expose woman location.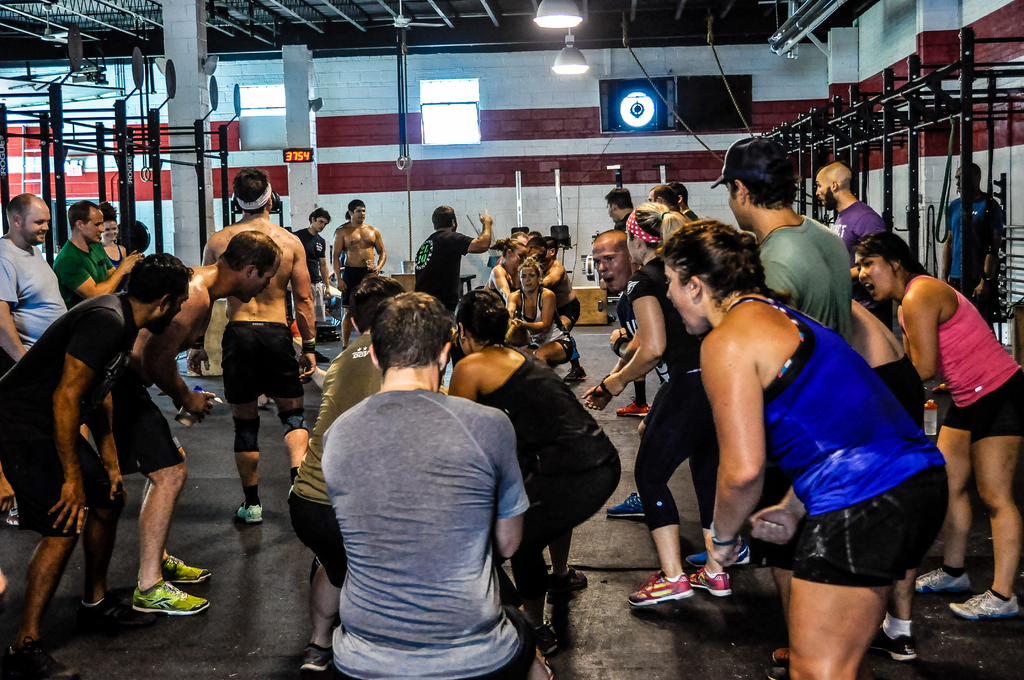
Exposed at (x1=572, y1=203, x2=750, y2=620).
